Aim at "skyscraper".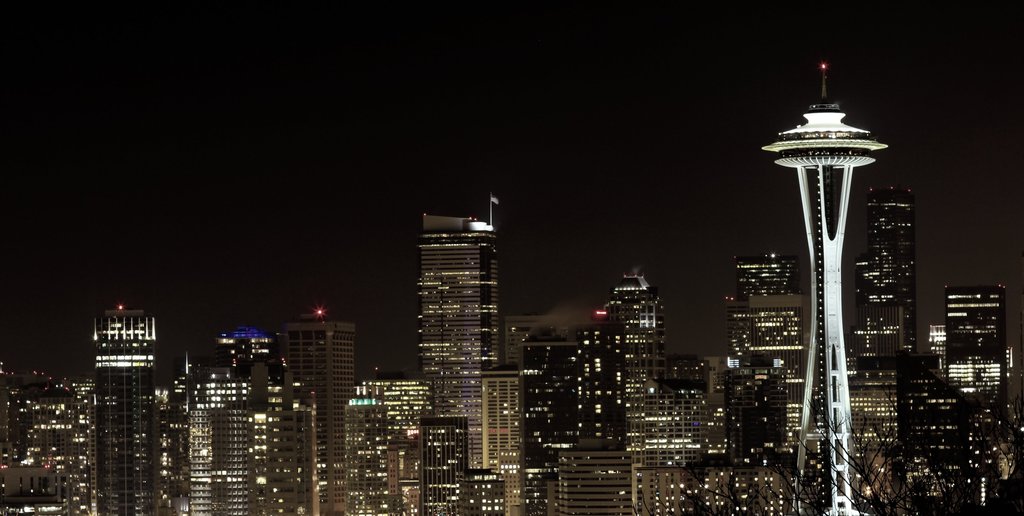
Aimed at rect(760, 58, 888, 515).
